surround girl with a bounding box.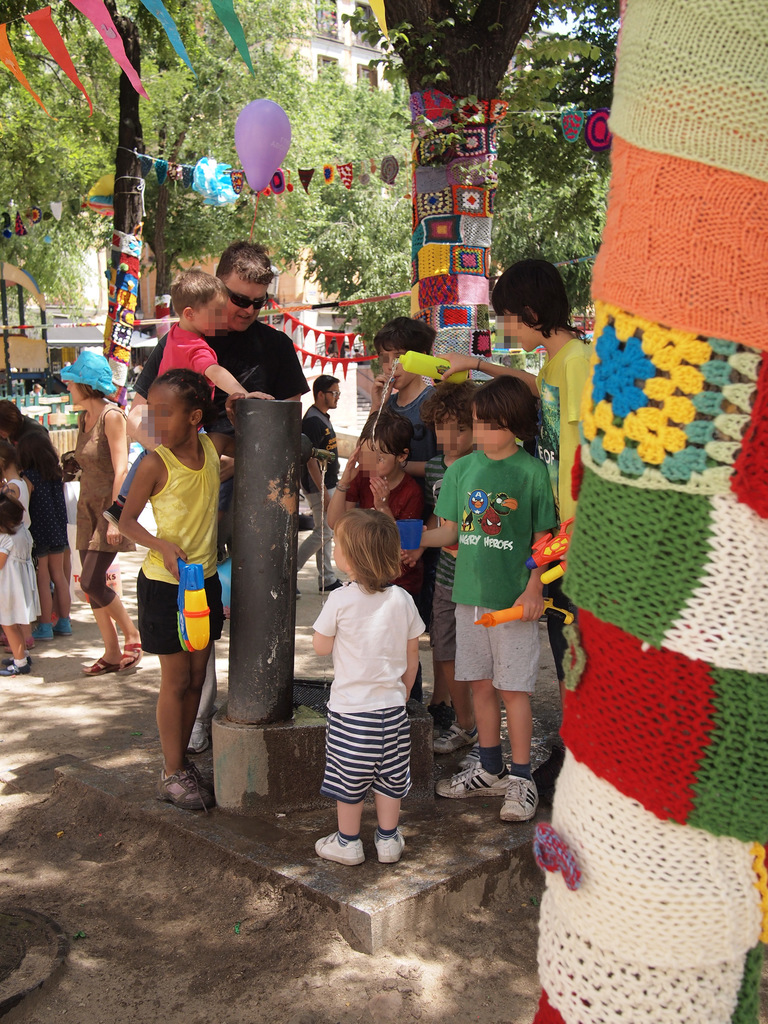
[left=312, top=510, right=424, bottom=869].
